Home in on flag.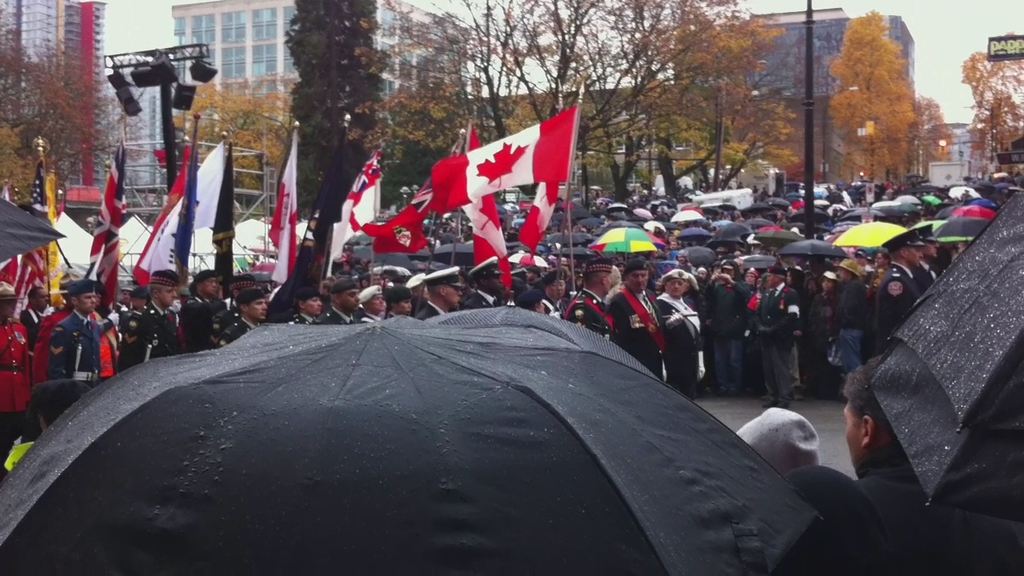
Homed in at 321,143,388,272.
